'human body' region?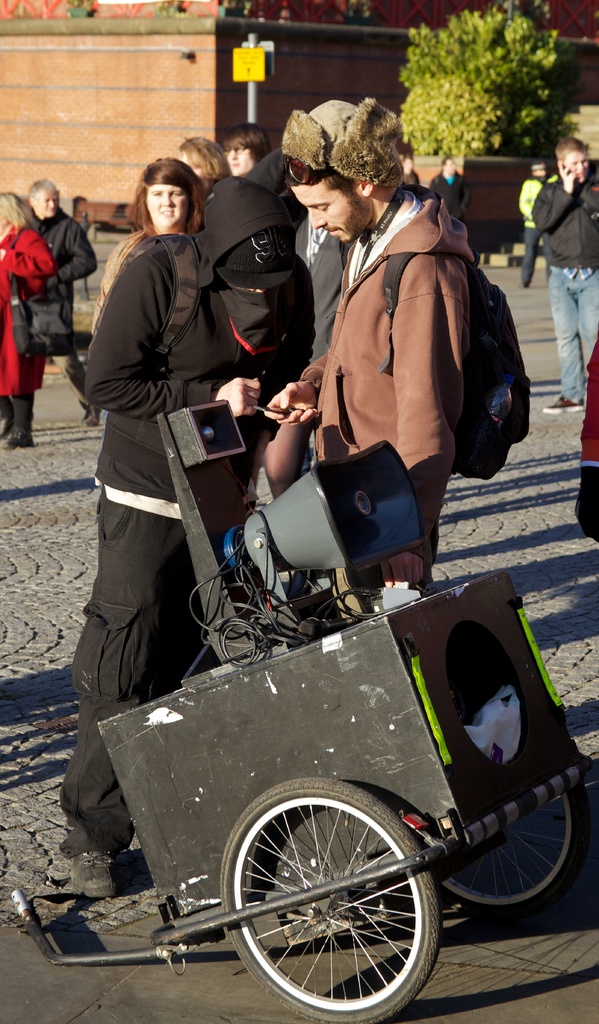
{"x1": 279, "y1": 142, "x2": 526, "y2": 536}
